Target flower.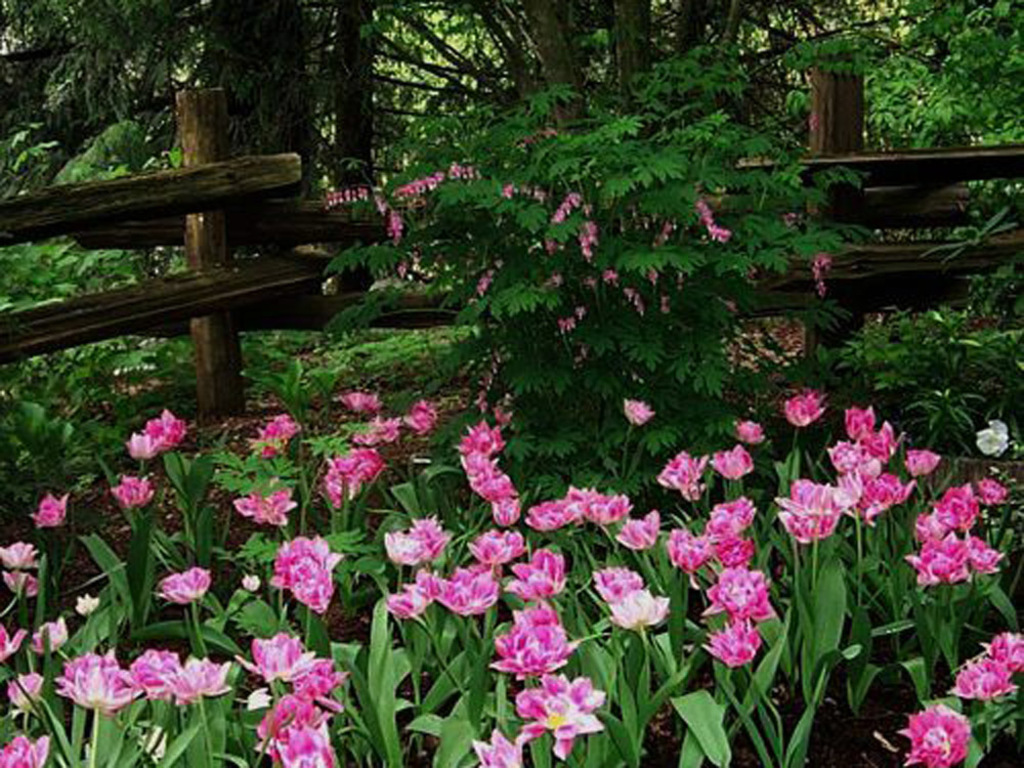
Target region: [776, 476, 853, 545].
